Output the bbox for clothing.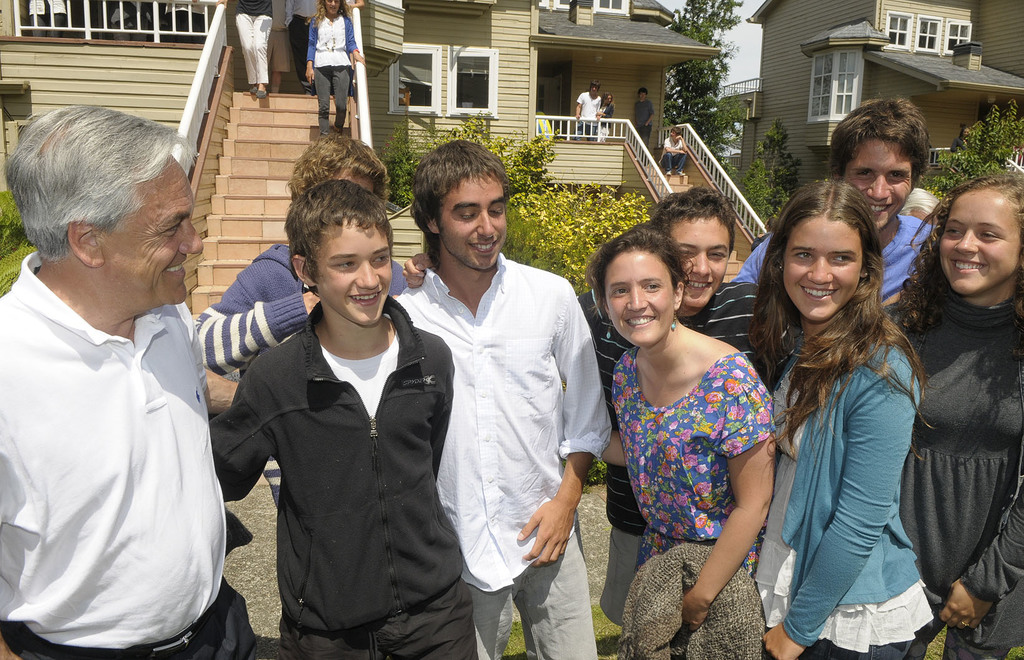
select_region(601, 101, 617, 138).
